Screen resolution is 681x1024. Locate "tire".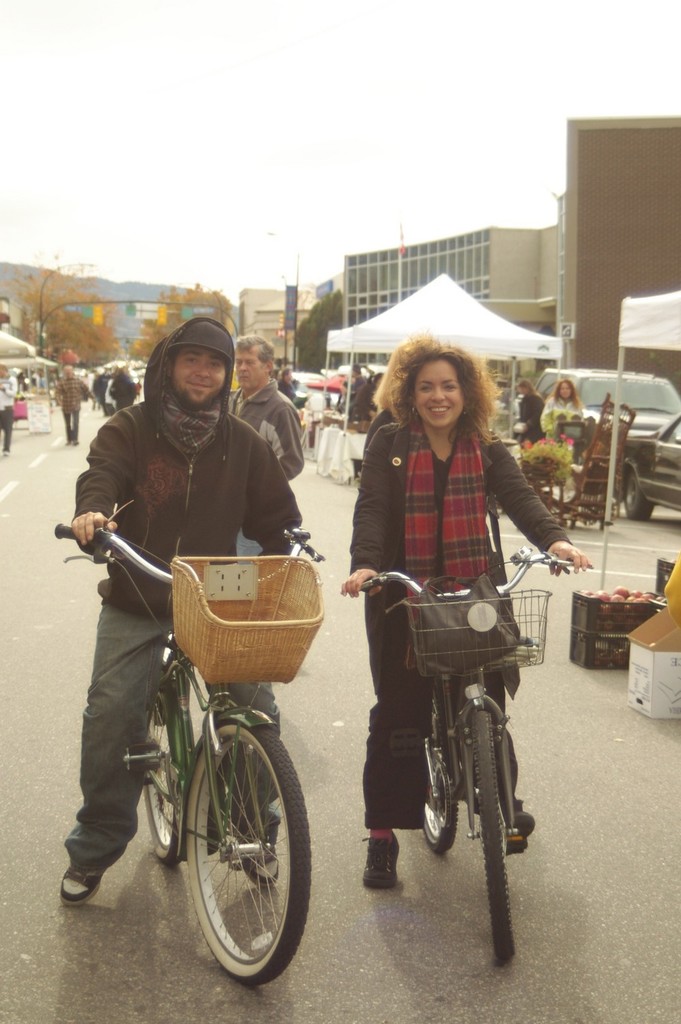
select_region(465, 708, 521, 962).
